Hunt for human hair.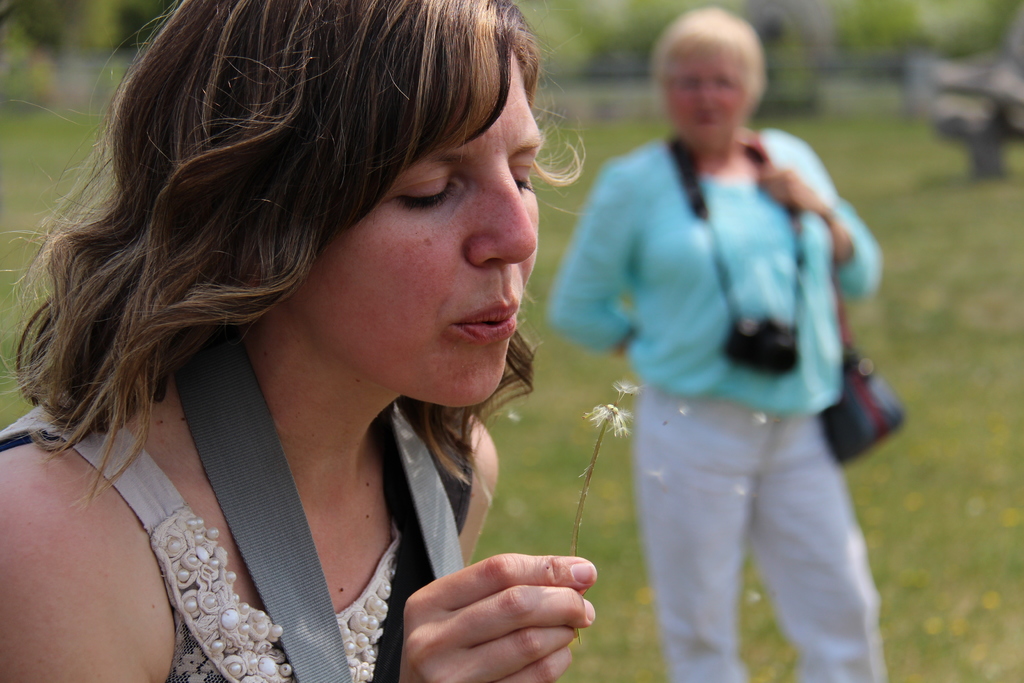
Hunted down at 7/10/556/468.
